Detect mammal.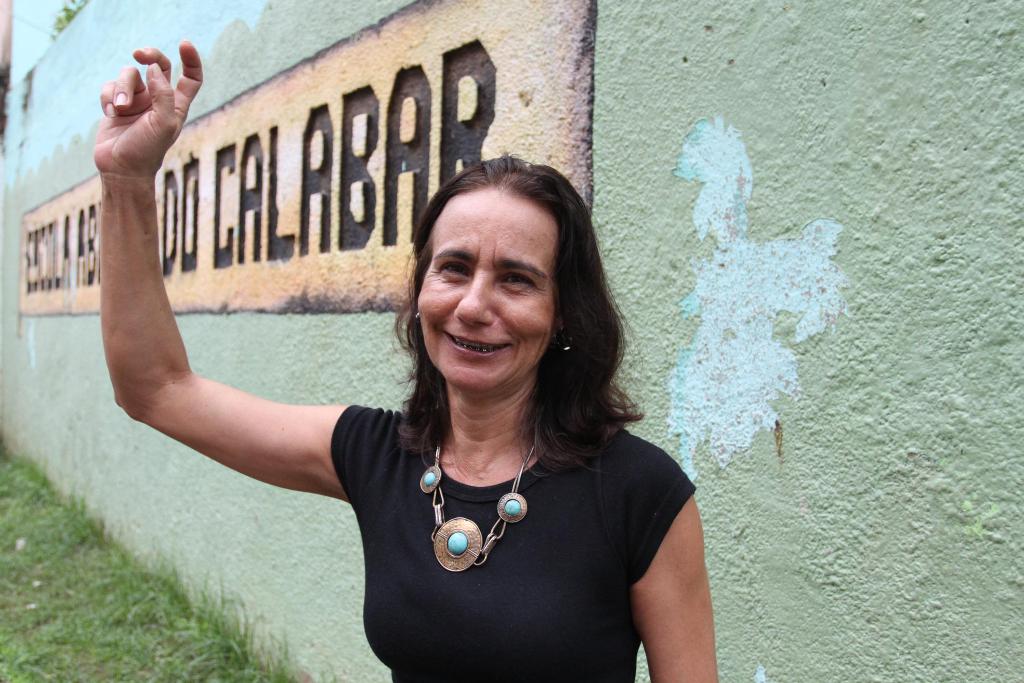
Detected at crop(89, 34, 724, 682).
